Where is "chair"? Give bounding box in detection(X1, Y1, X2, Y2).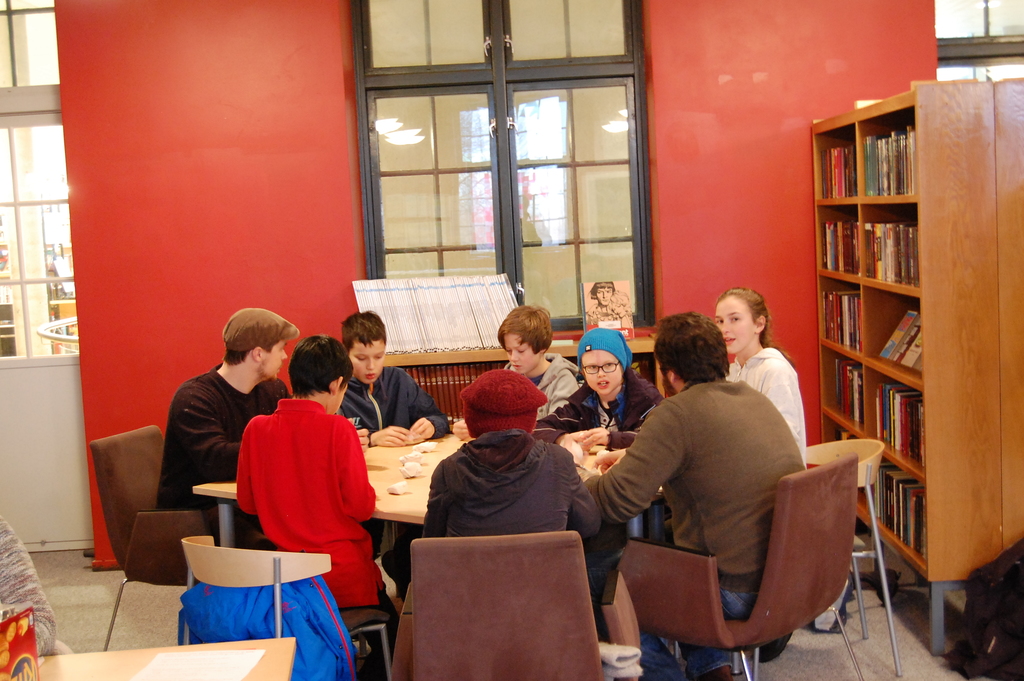
detection(380, 531, 630, 680).
